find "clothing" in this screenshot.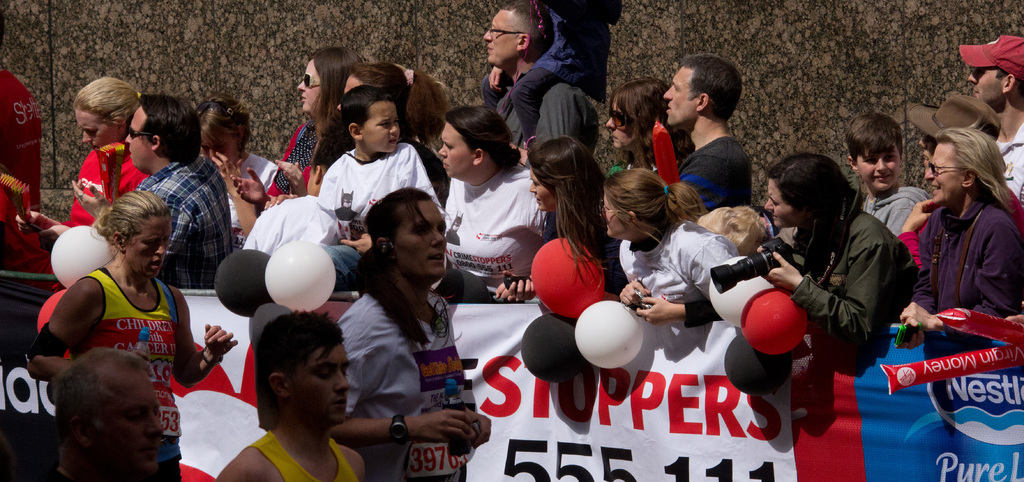
The bounding box for "clothing" is bbox=(302, 137, 448, 235).
